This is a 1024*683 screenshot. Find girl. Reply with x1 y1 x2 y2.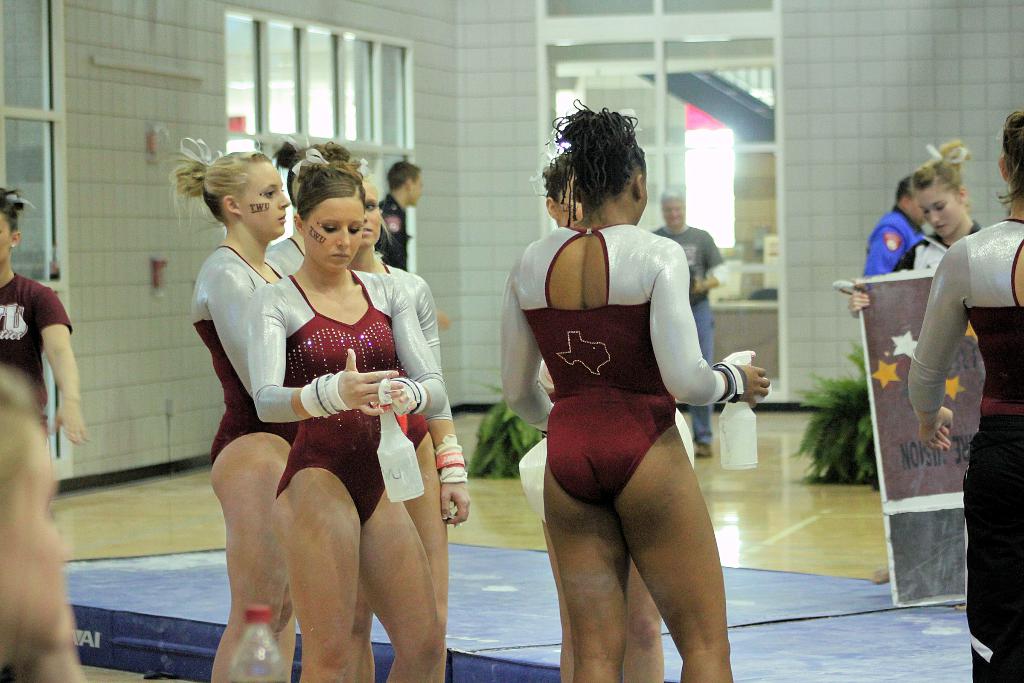
0 189 87 450.
